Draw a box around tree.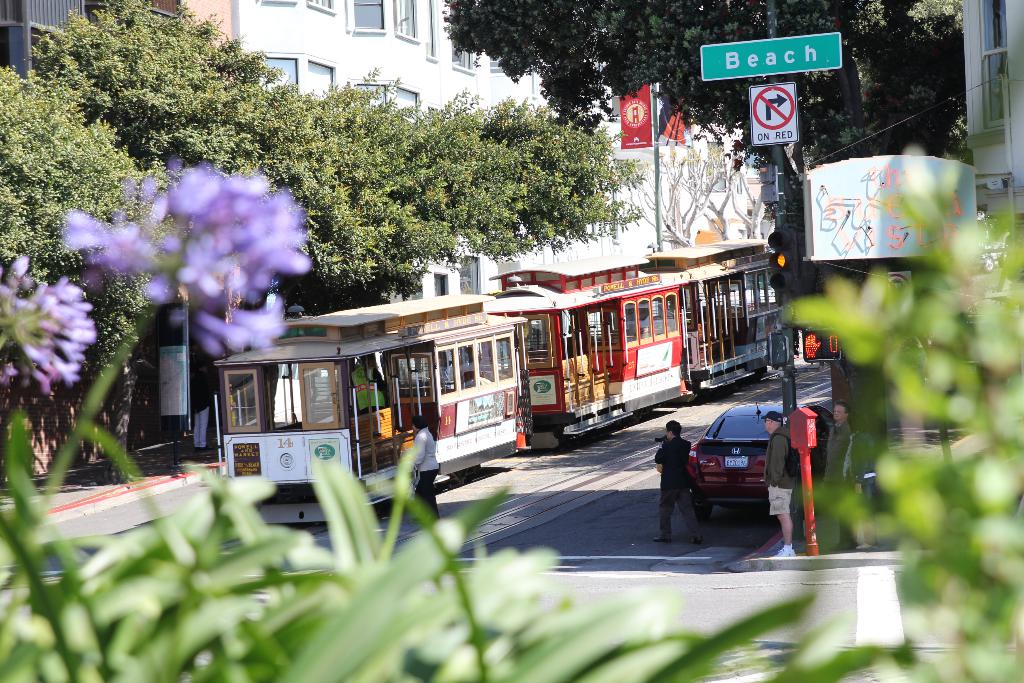
detection(444, 0, 972, 181).
